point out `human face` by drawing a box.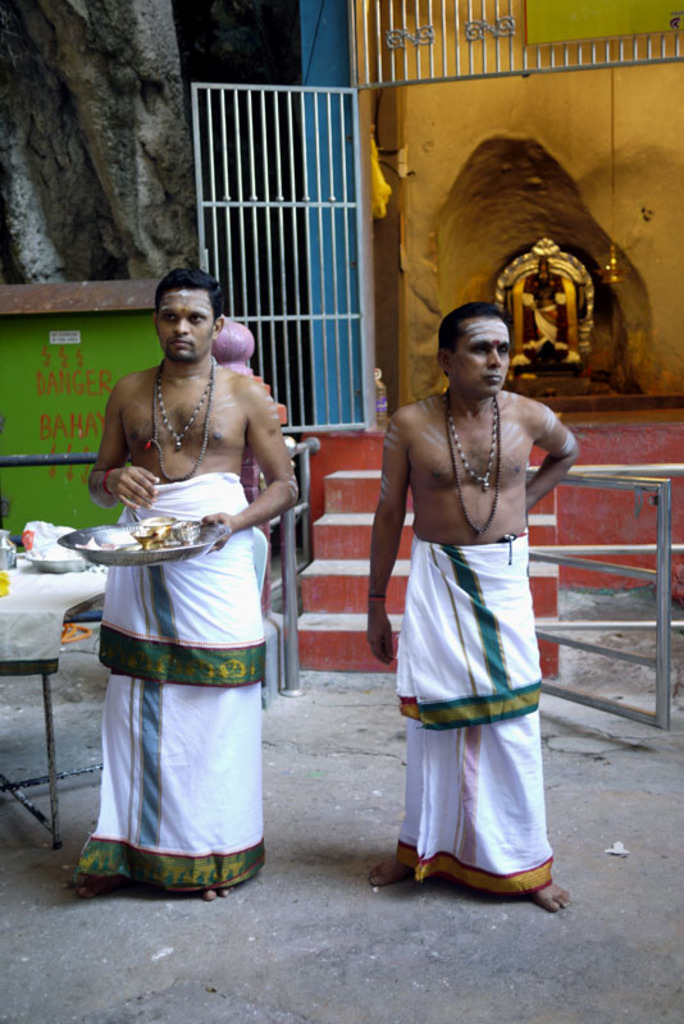
region(459, 320, 510, 398).
